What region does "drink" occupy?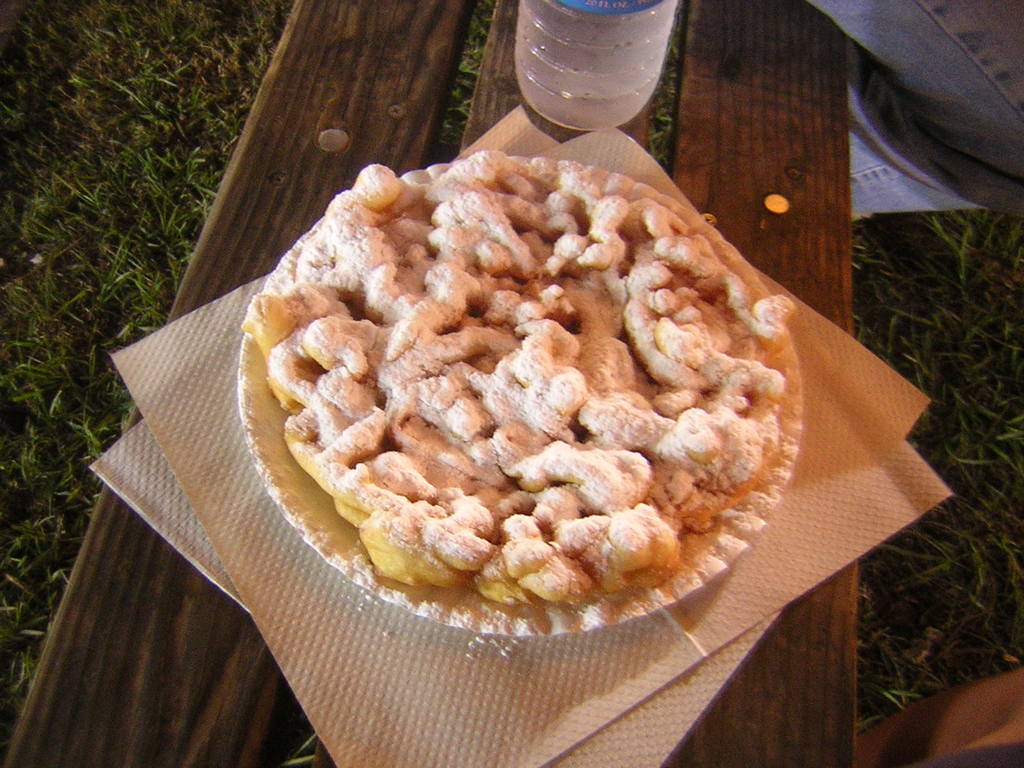
bbox=(479, 15, 712, 135).
